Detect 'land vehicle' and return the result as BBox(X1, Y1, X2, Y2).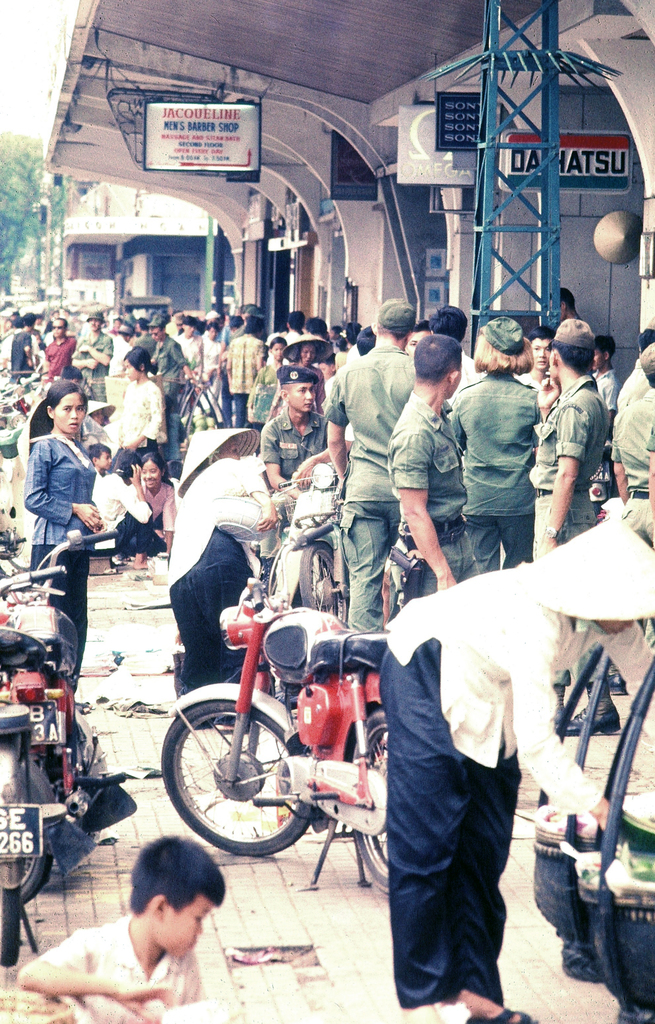
BBox(159, 622, 420, 906).
